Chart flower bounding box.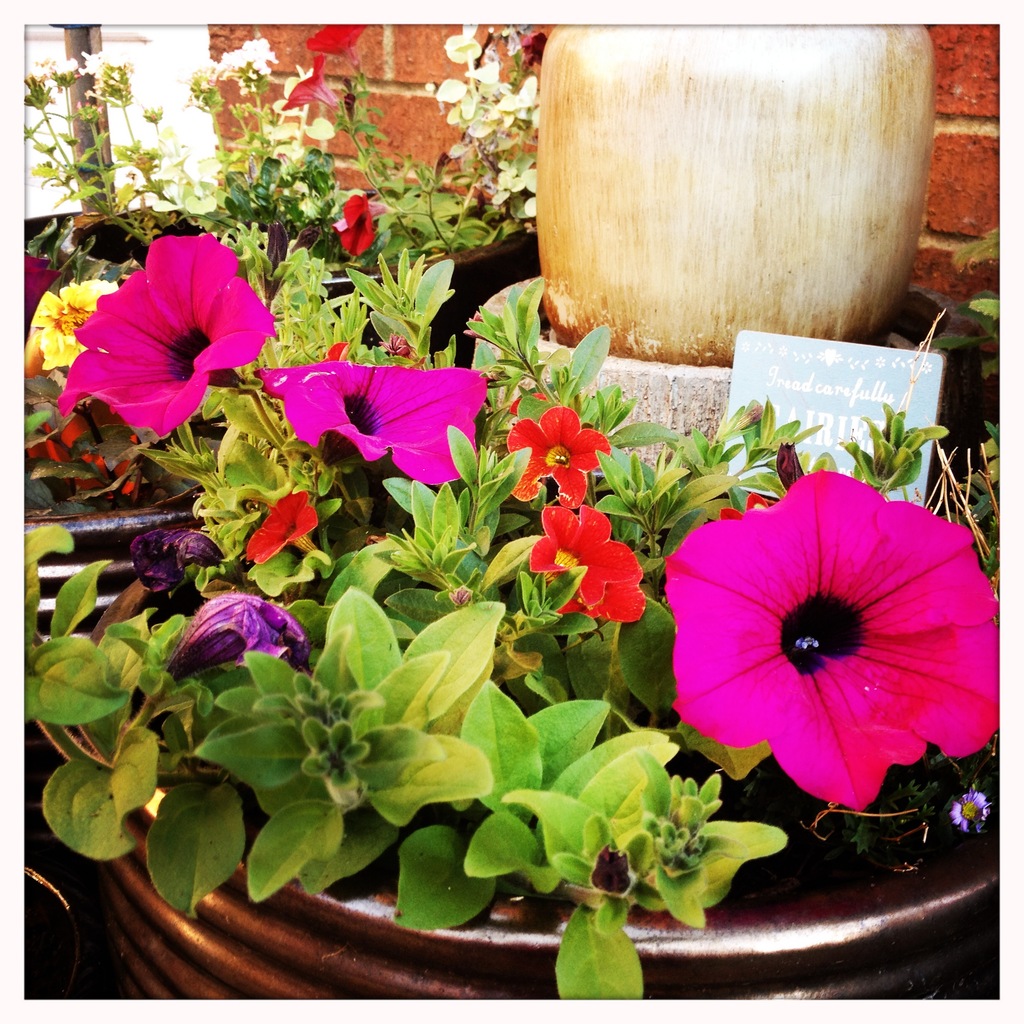
Charted: 172 593 312 681.
